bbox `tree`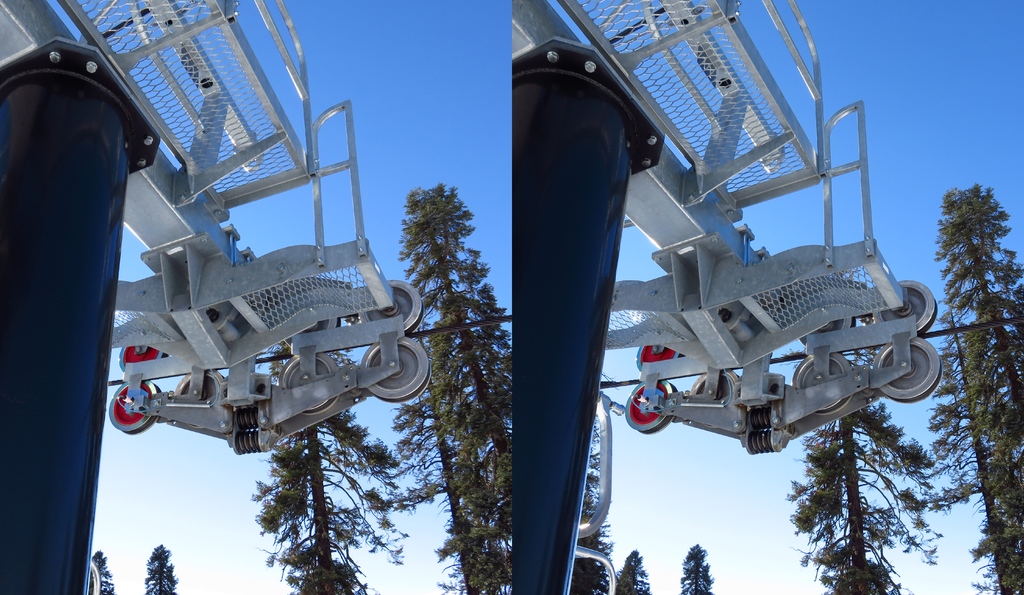
crop(614, 549, 649, 594)
